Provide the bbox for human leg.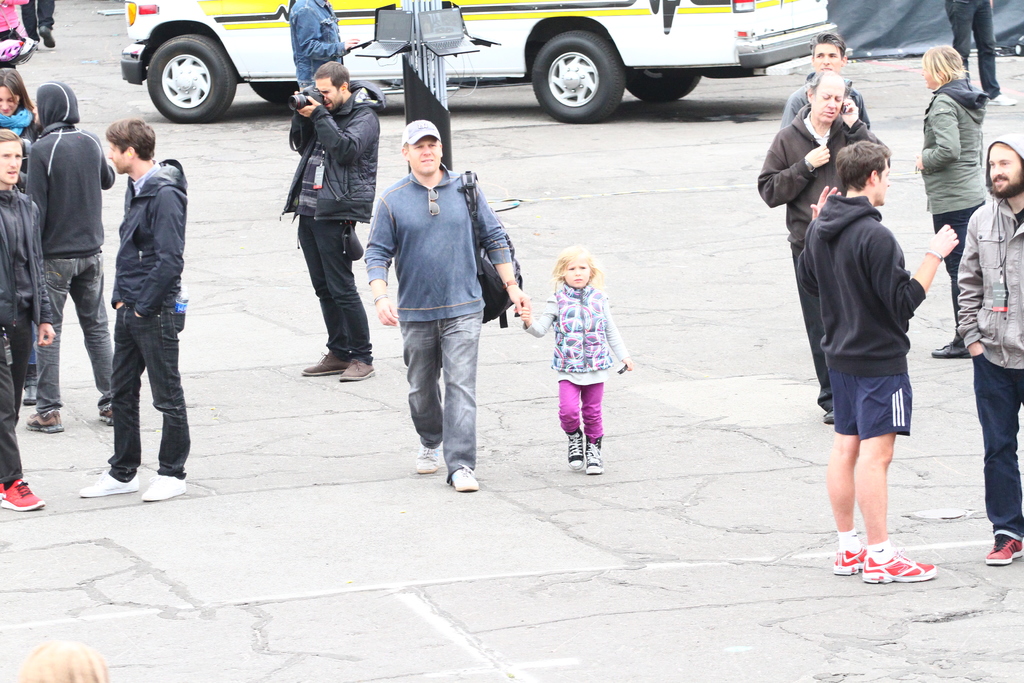
bbox=(26, 248, 69, 433).
